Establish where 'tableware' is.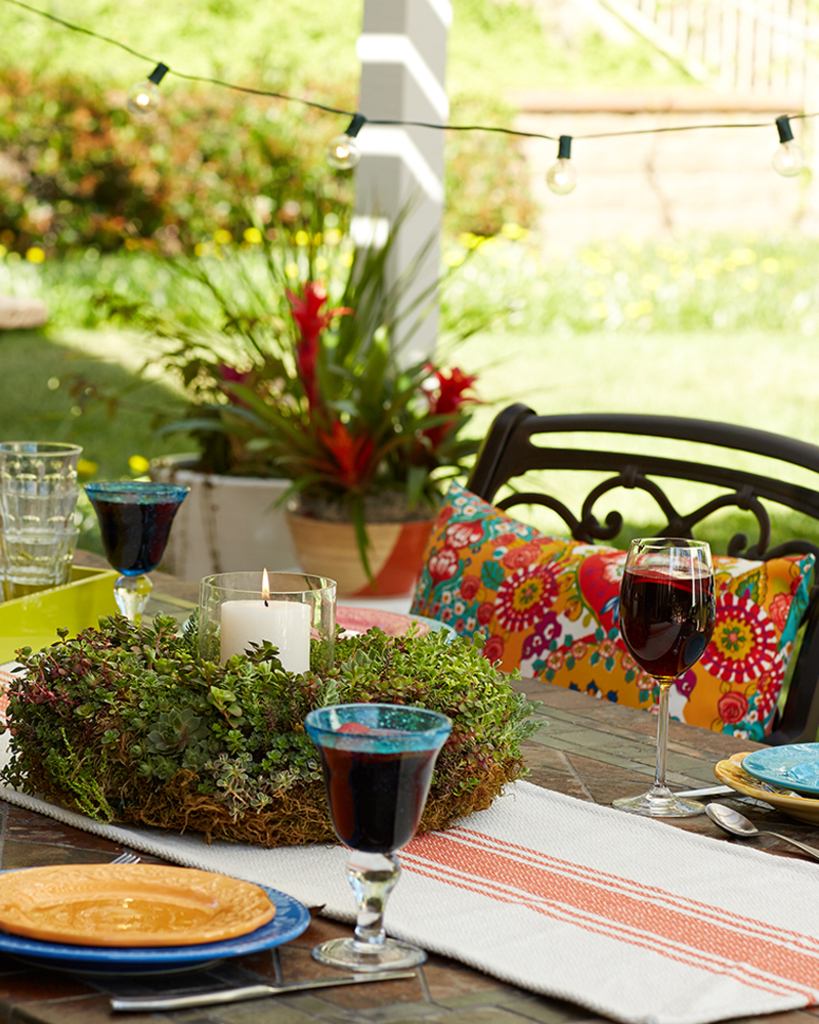
Established at box(715, 735, 818, 811).
